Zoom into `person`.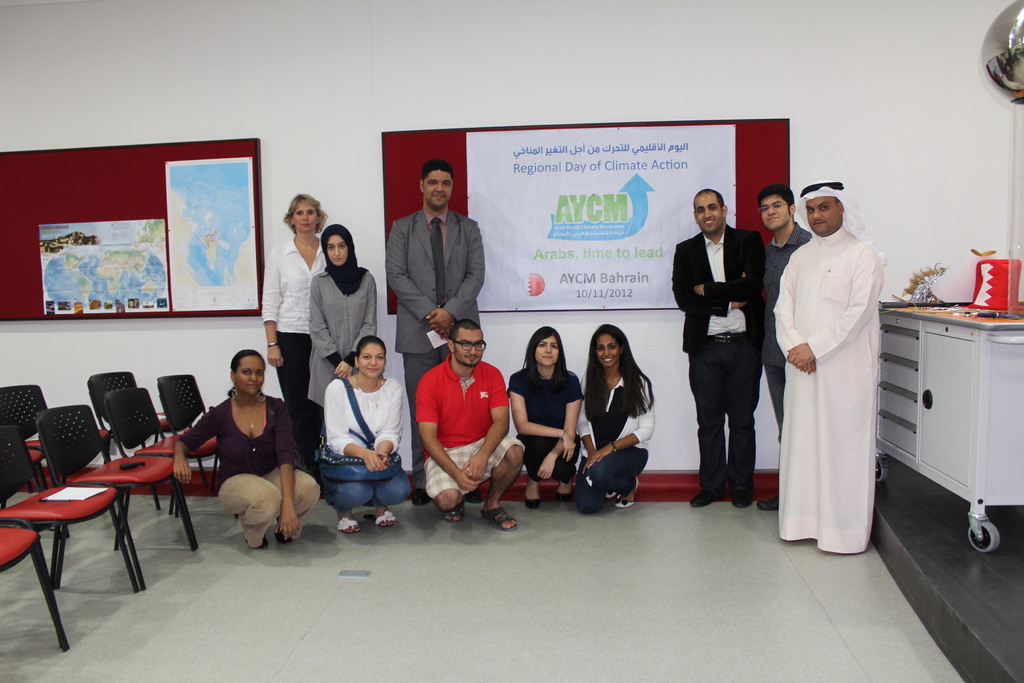
Zoom target: [left=757, top=183, right=817, bottom=513].
